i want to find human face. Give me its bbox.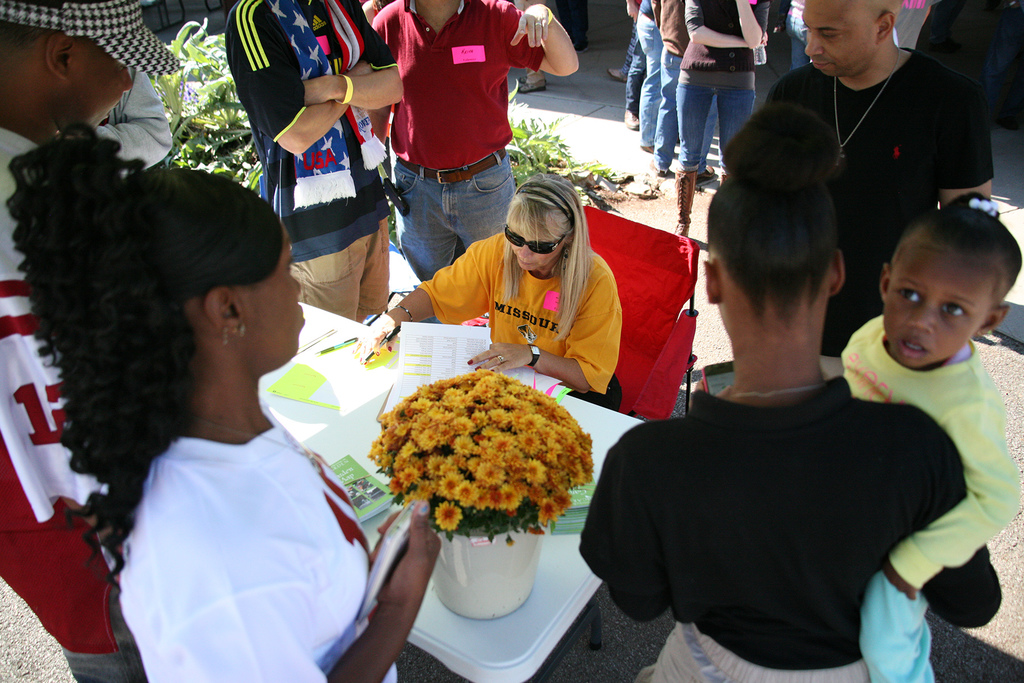
[804,0,880,79].
